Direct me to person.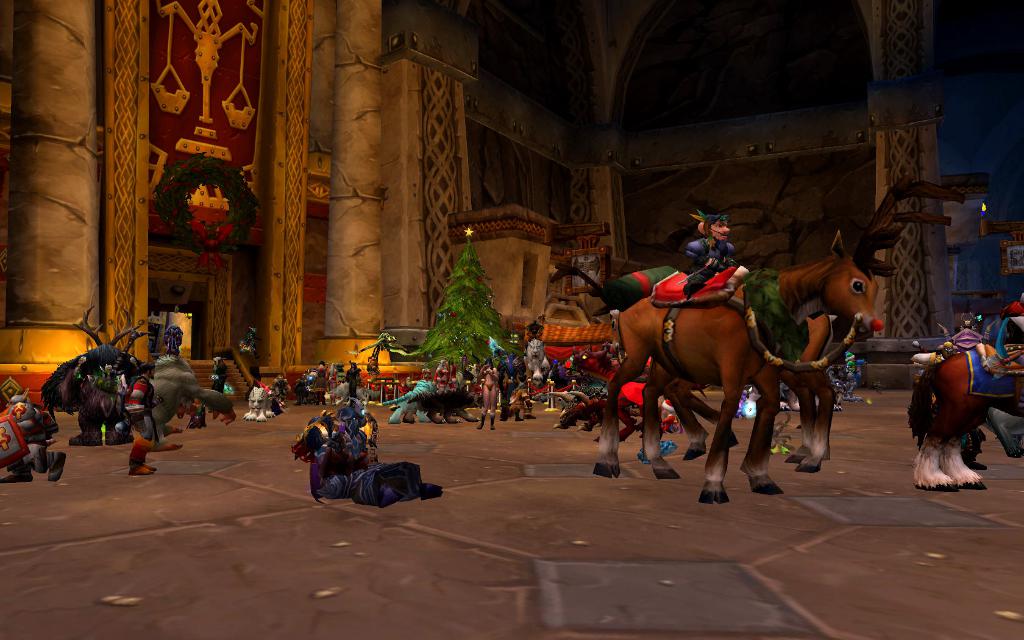
Direction: 318, 359, 329, 389.
